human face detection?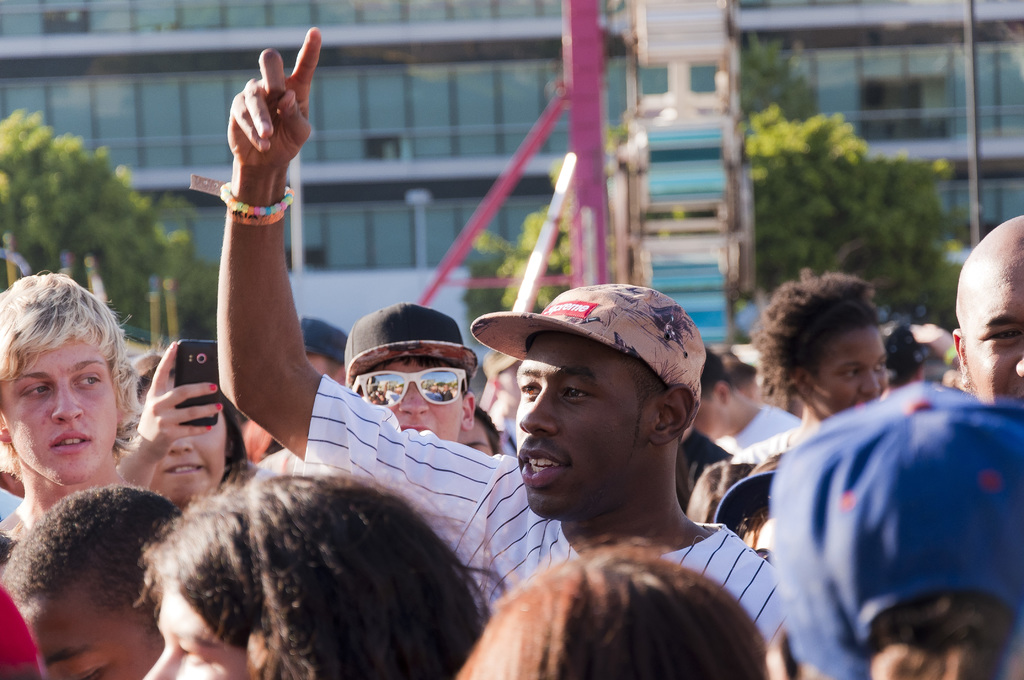
(x1=693, y1=398, x2=724, y2=436)
